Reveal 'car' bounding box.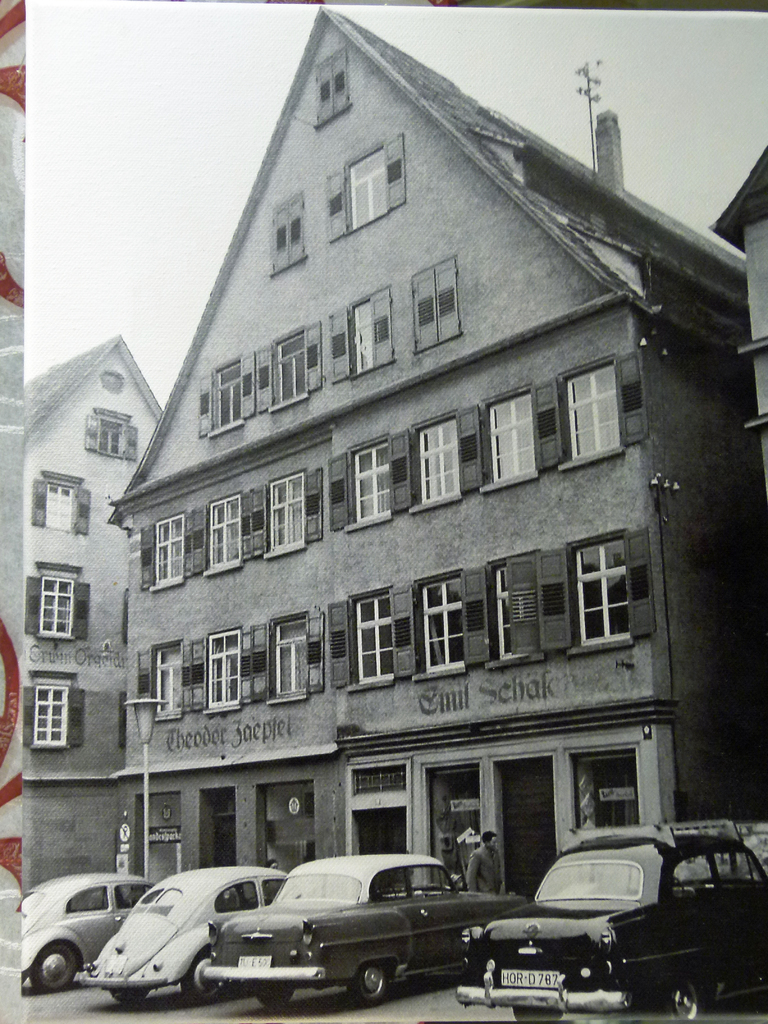
Revealed: x1=215, y1=858, x2=526, y2=1009.
